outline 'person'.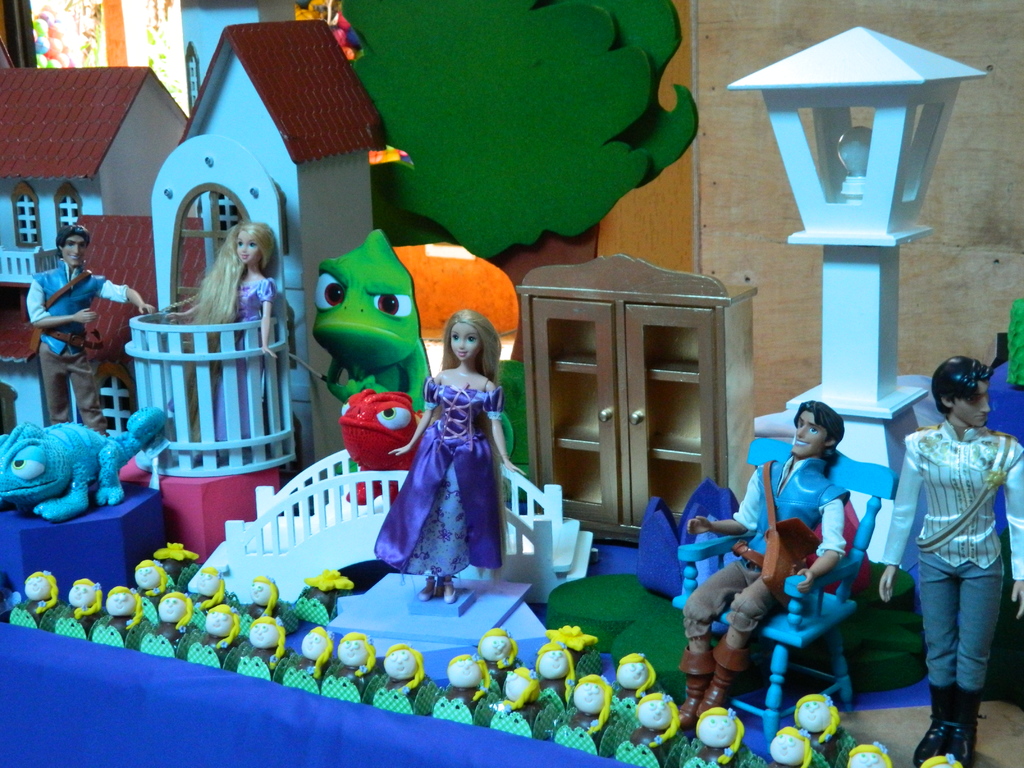
Outline: bbox(675, 387, 864, 745).
